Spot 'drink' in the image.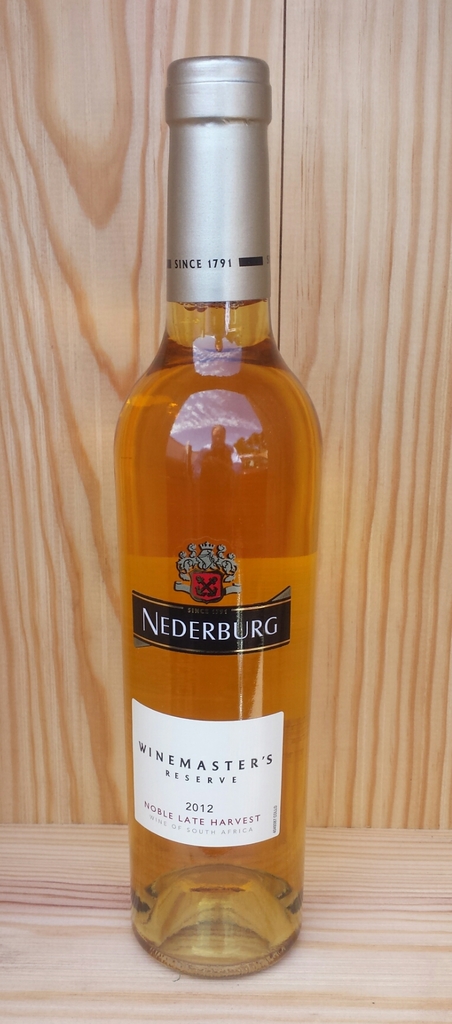
'drink' found at 114, 60, 303, 975.
